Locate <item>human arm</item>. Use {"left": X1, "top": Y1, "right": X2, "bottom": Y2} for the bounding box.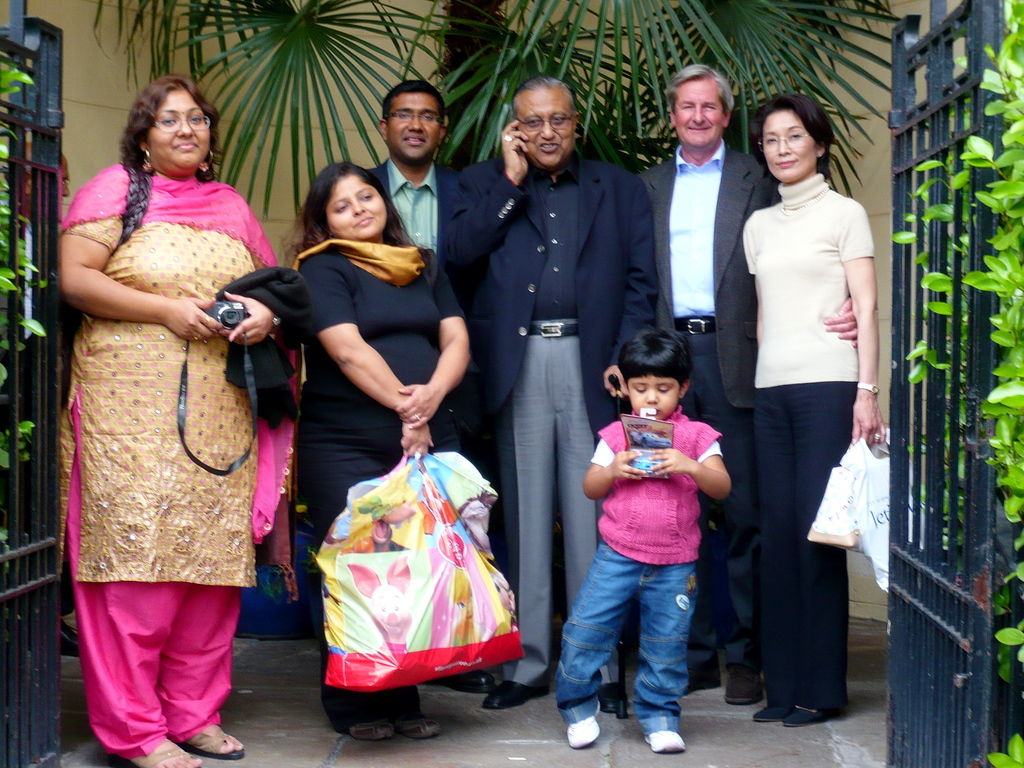
{"left": 439, "top": 120, "right": 525, "bottom": 266}.
